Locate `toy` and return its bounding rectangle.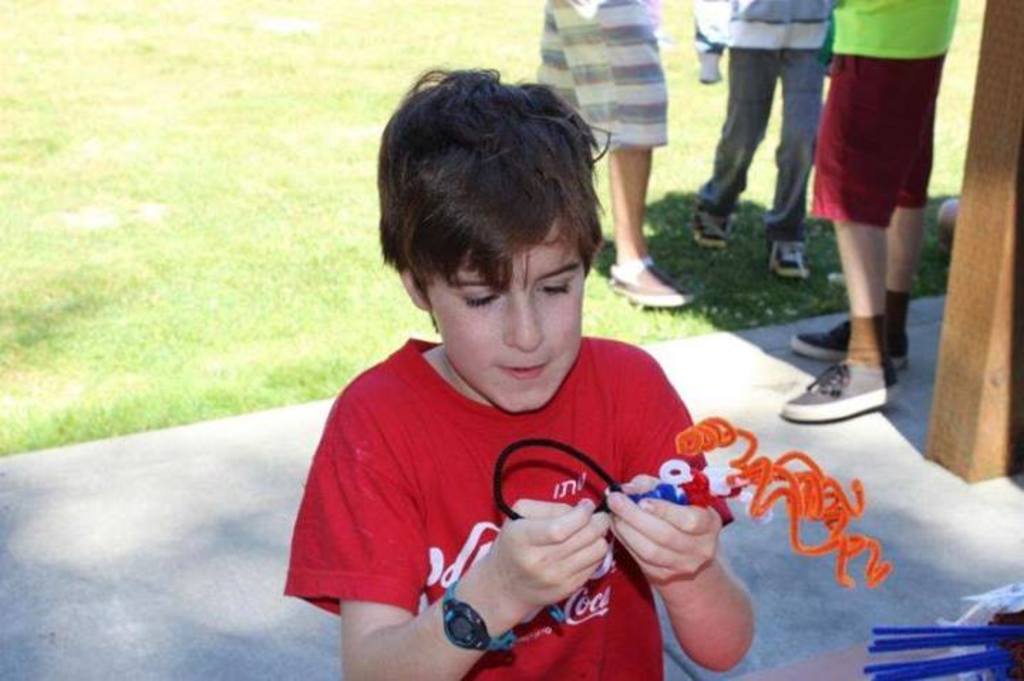
bbox=(503, 407, 899, 593).
